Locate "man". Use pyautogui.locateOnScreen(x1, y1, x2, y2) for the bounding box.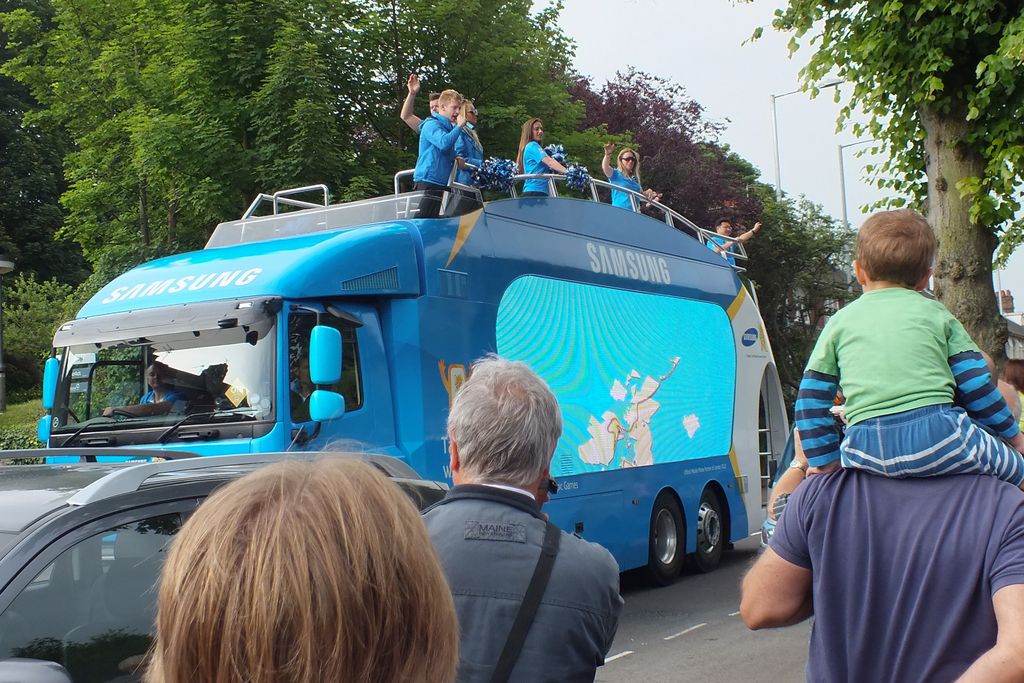
pyautogui.locateOnScreen(741, 352, 1023, 682).
